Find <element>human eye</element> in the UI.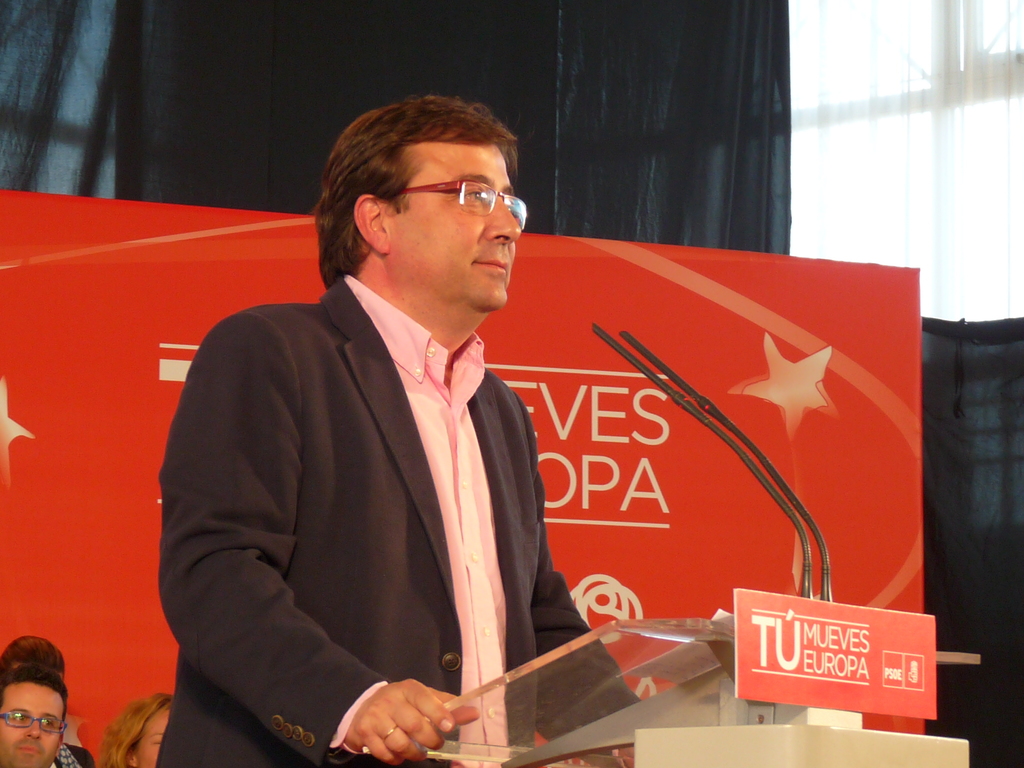
UI element at x1=6, y1=708, x2=27, y2=729.
